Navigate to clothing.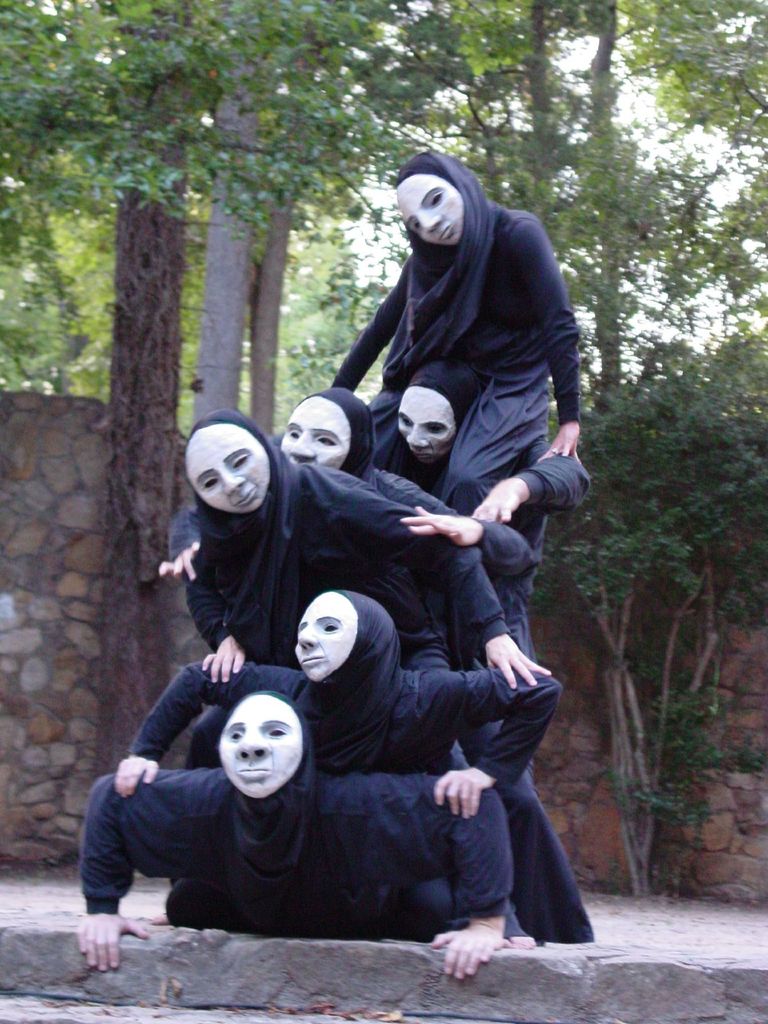
Navigation target: box(79, 689, 513, 941).
